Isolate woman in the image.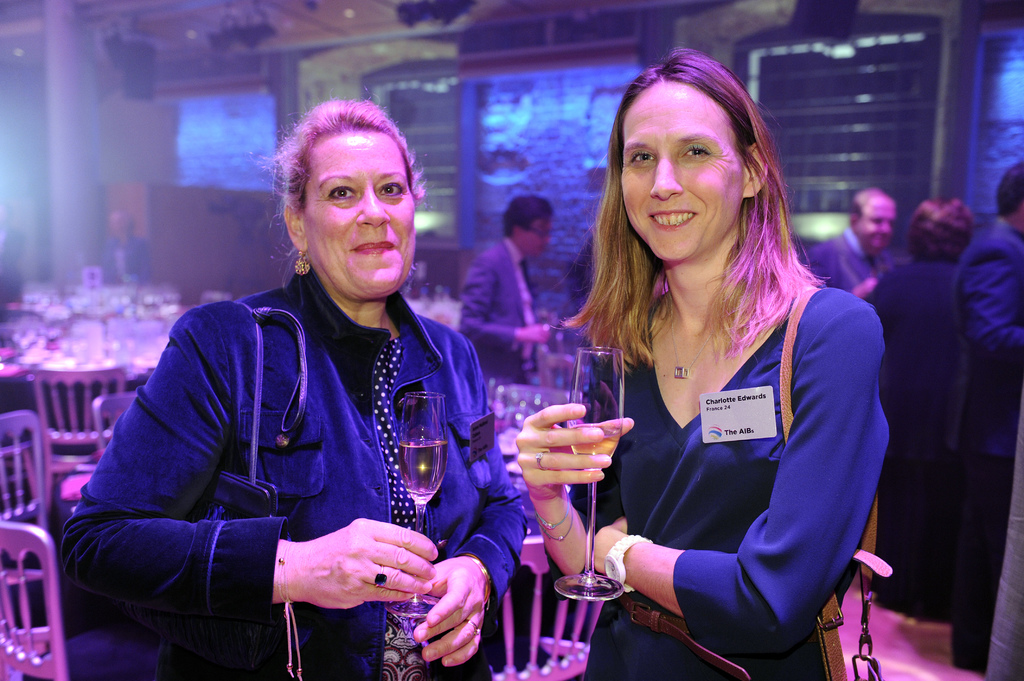
Isolated region: select_region(877, 199, 972, 619).
